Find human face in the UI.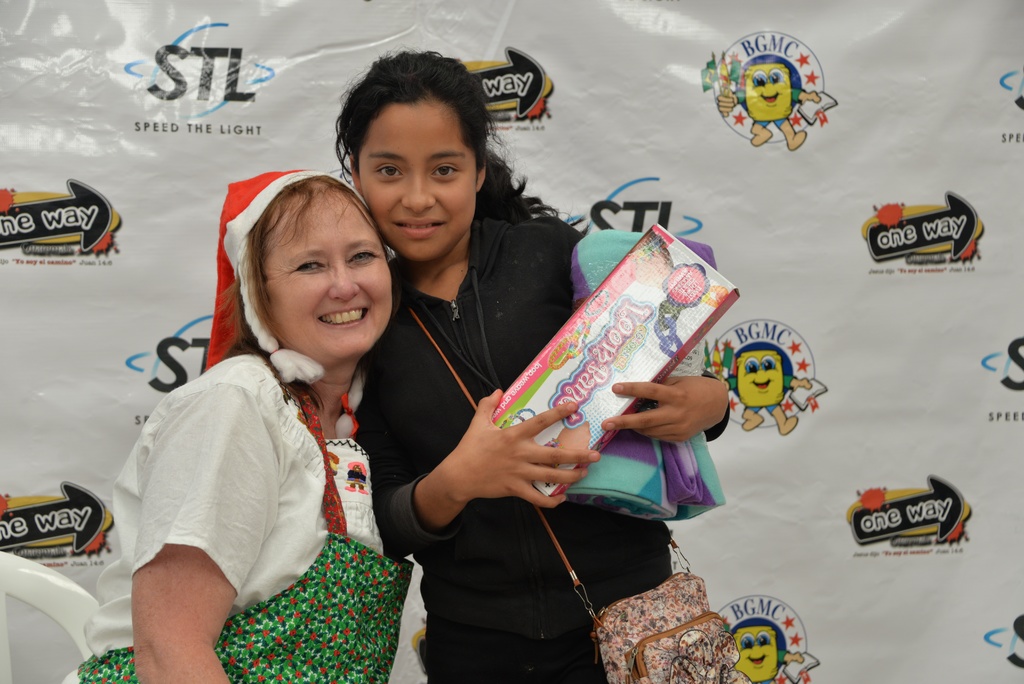
UI element at Rect(355, 104, 474, 256).
